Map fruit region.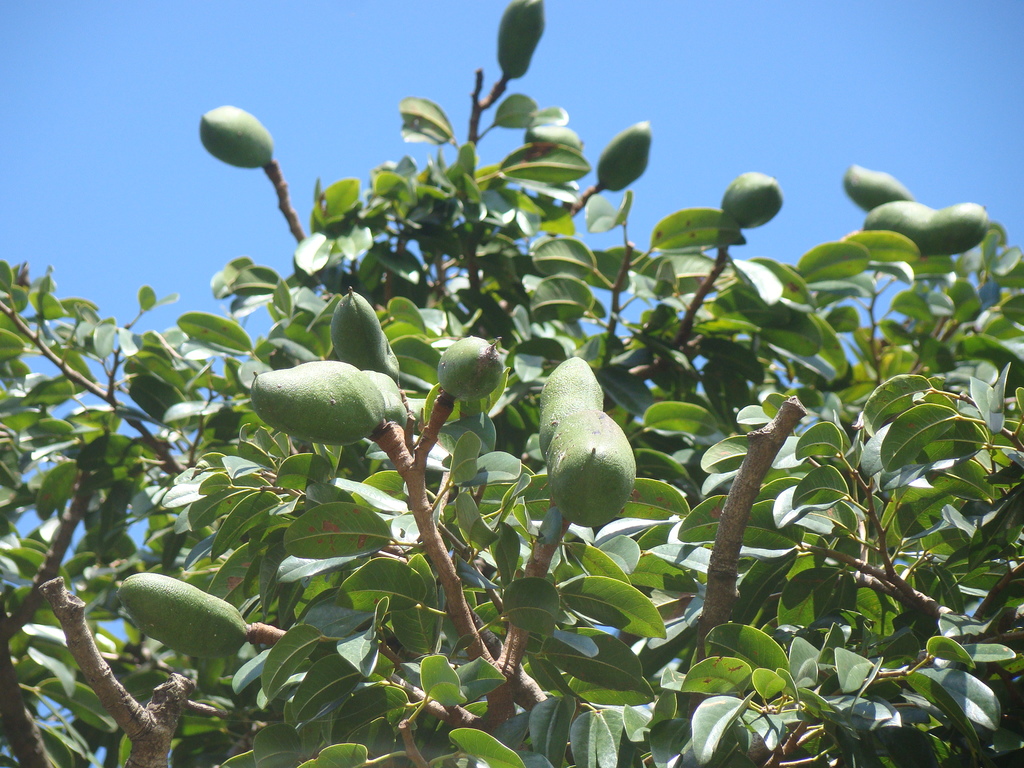
Mapped to <bbox>195, 103, 277, 172</bbox>.
